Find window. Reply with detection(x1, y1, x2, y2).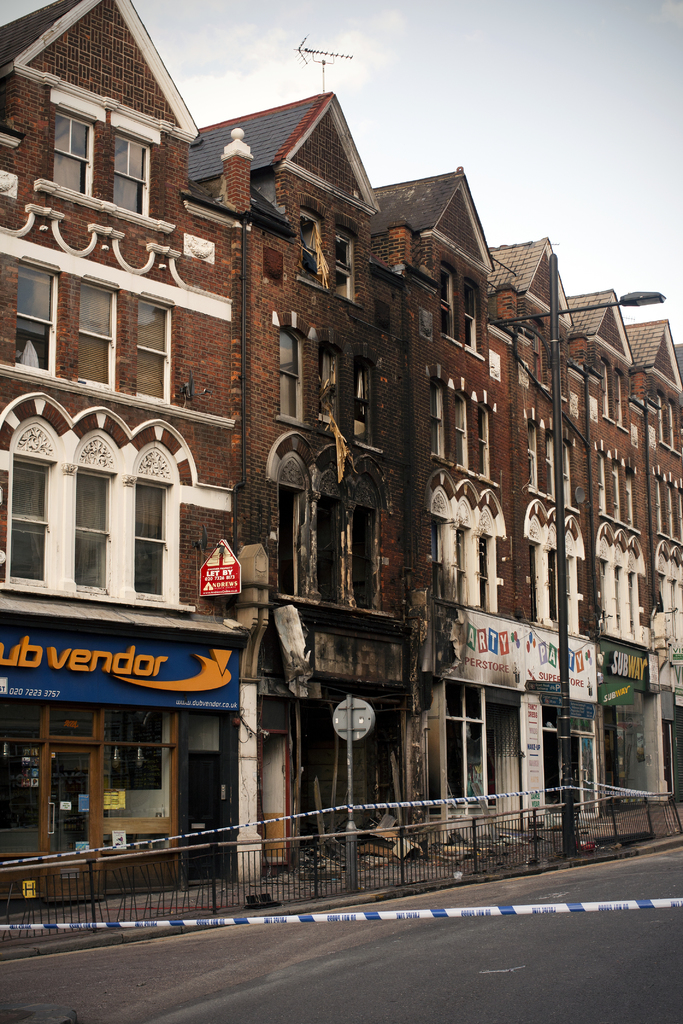
detection(15, 259, 59, 378).
